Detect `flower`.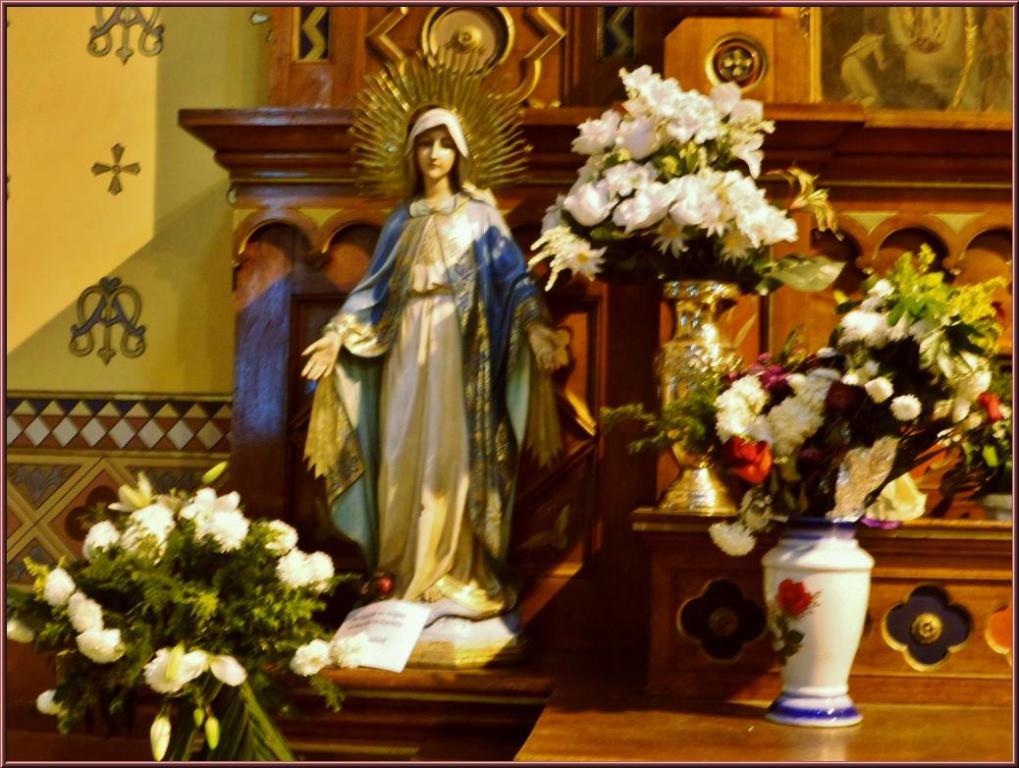
Detected at detection(205, 647, 246, 691).
